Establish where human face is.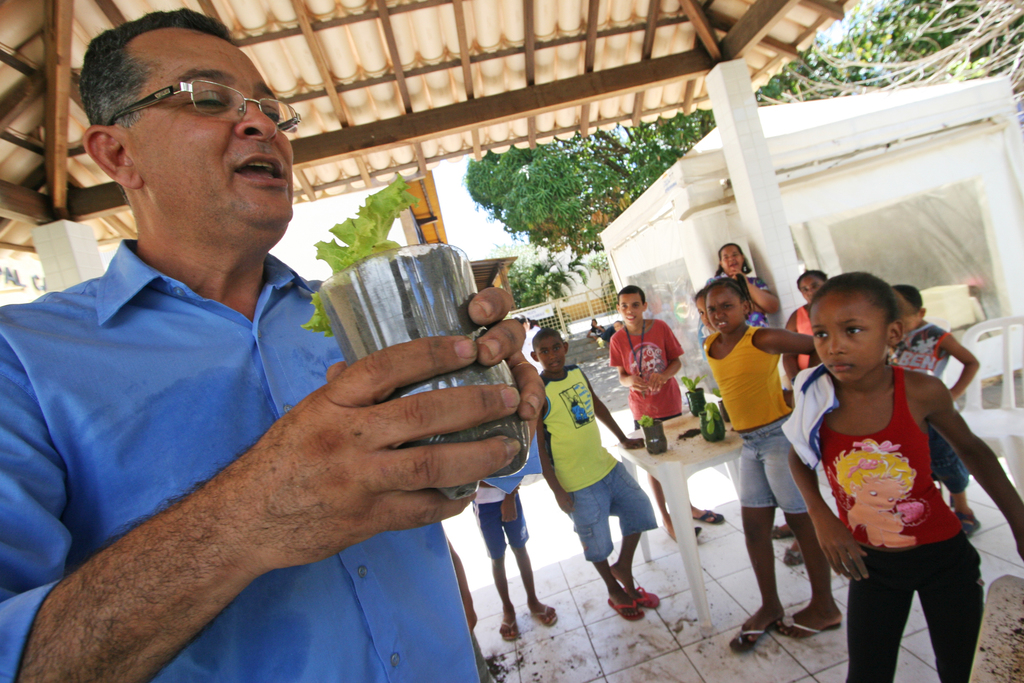
Established at [799, 276, 820, 302].
